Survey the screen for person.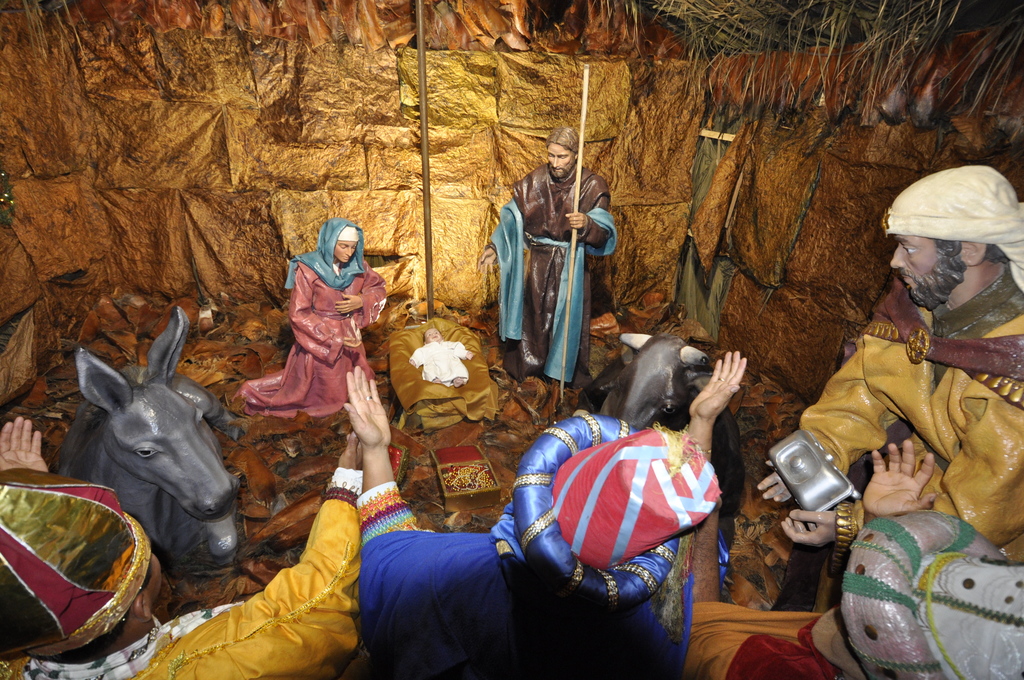
Survey found: l=753, t=158, r=1023, b=572.
